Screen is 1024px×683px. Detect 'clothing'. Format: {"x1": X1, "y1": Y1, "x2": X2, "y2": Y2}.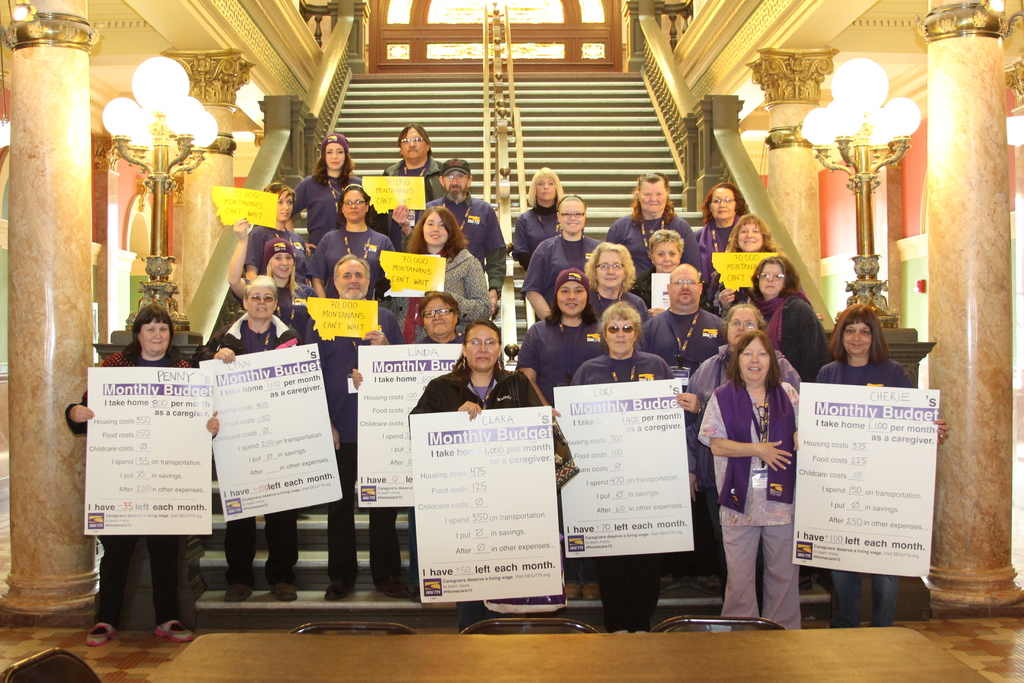
{"x1": 324, "y1": 474, "x2": 403, "y2": 586}.
